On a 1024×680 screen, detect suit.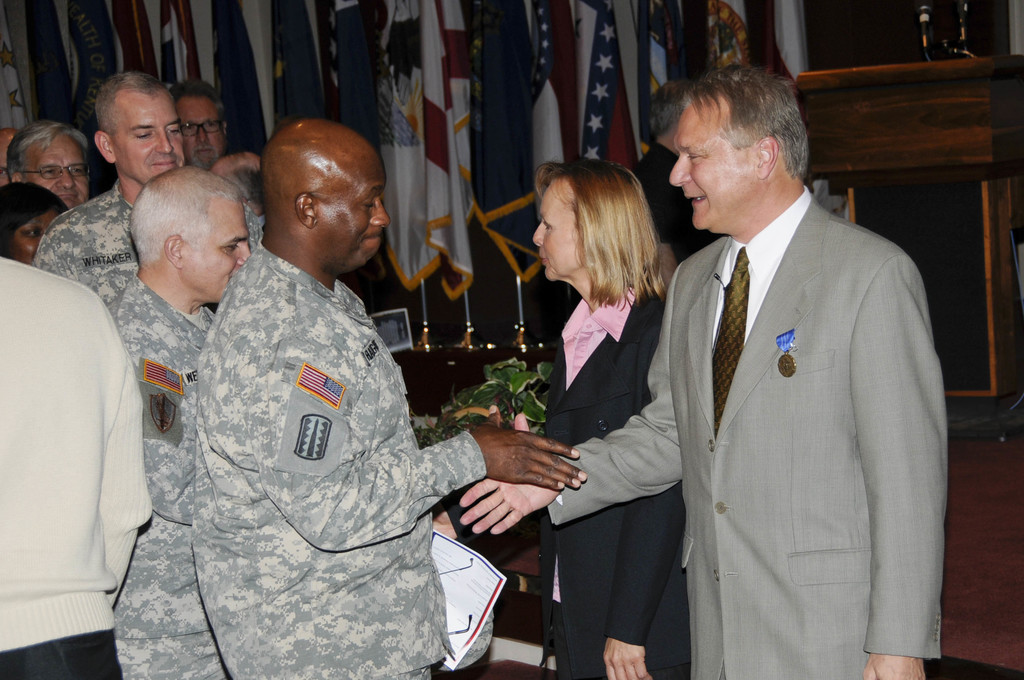
(543, 278, 691, 679).
